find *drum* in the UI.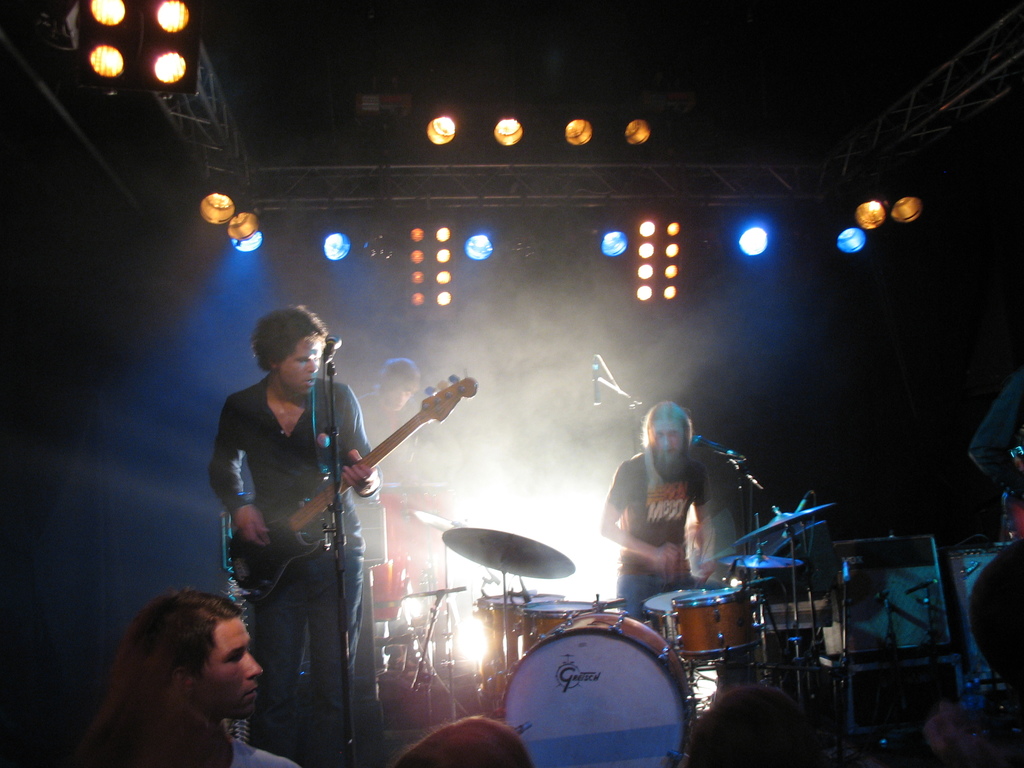
UI element at 476/591/562/637.
